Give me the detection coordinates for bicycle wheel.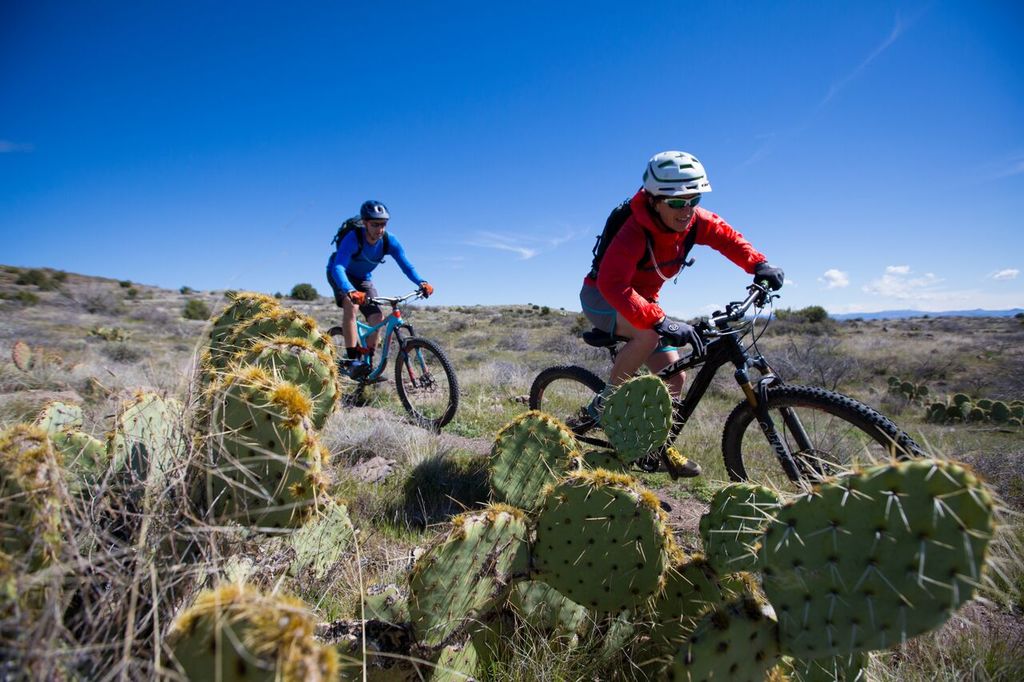
{"left": 328, "top": 324, "right": 369, "bottom": 401}.
